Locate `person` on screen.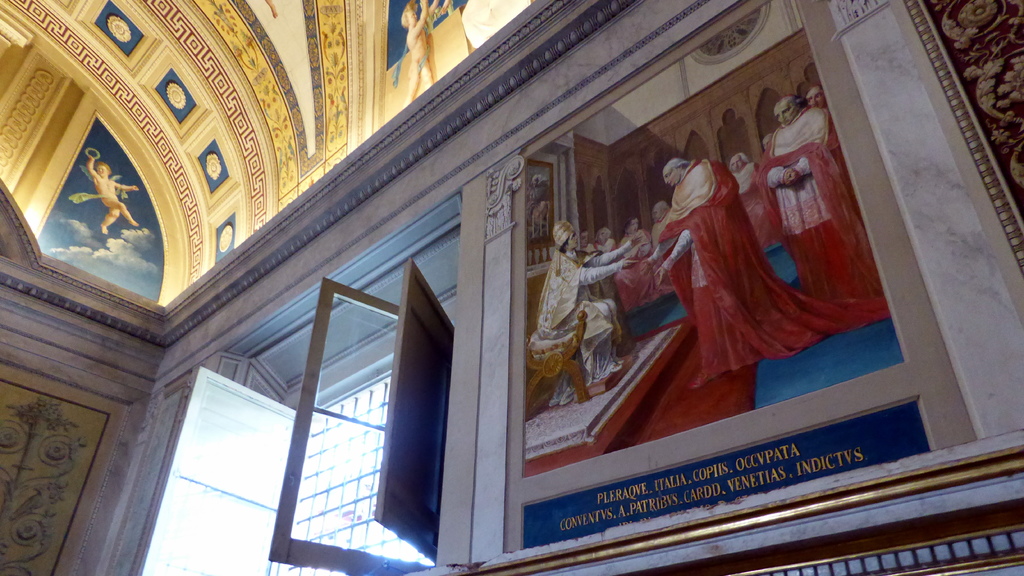
On screen at (579,237,611,299).
